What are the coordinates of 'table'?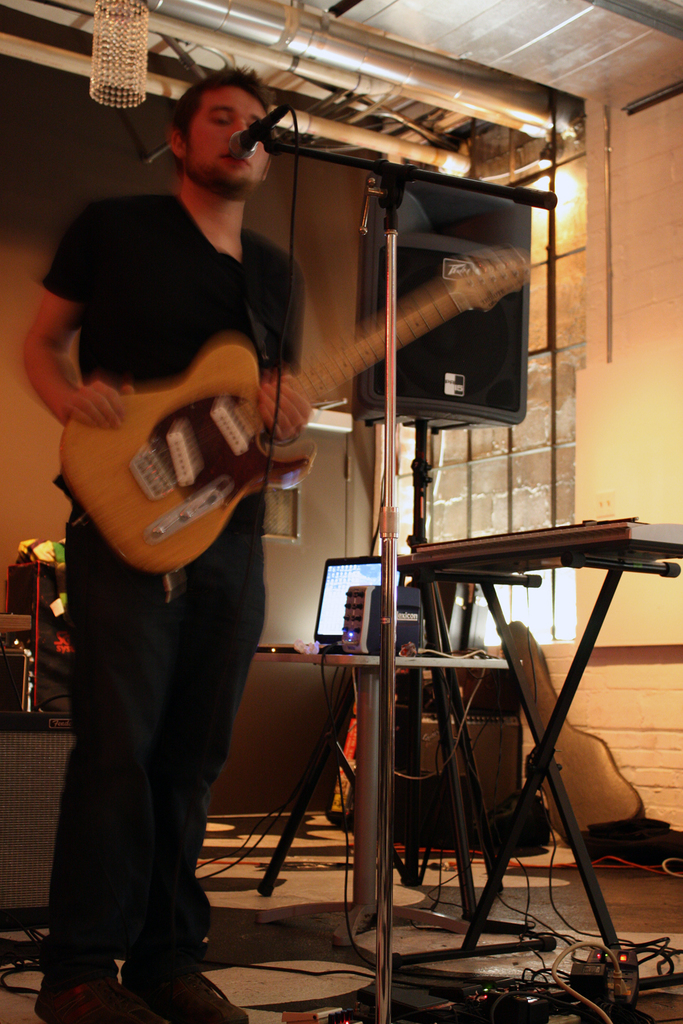
bbox=[253, 650, 523, 951].
